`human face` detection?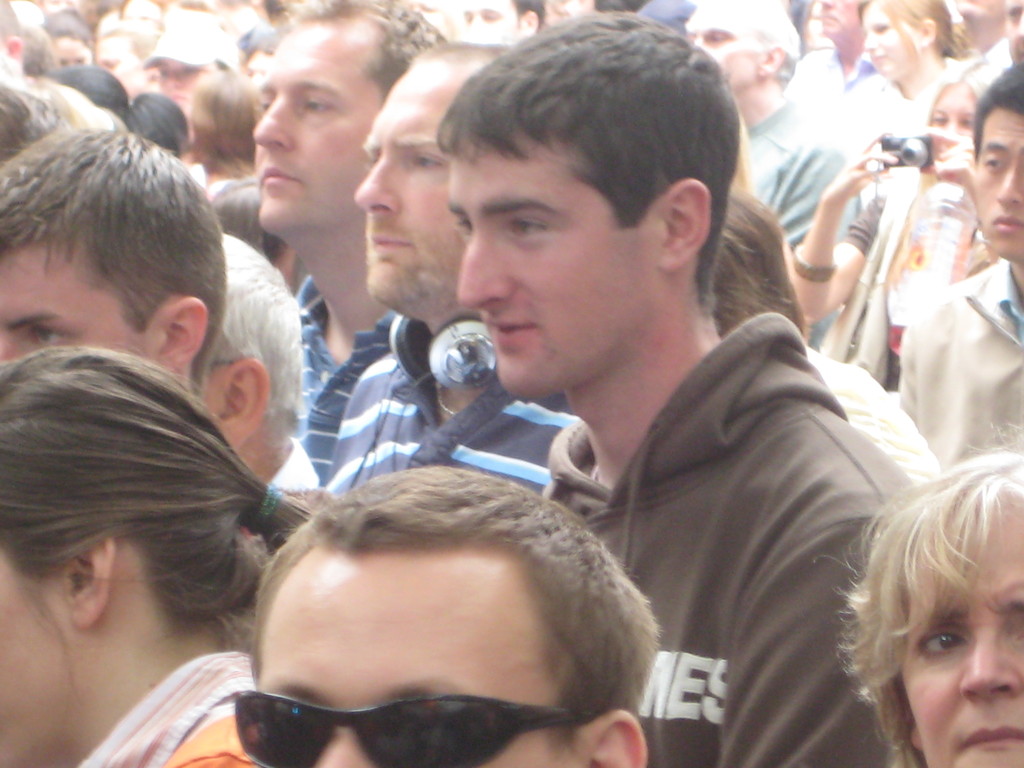
BBox(822, 0, 856, 35)
